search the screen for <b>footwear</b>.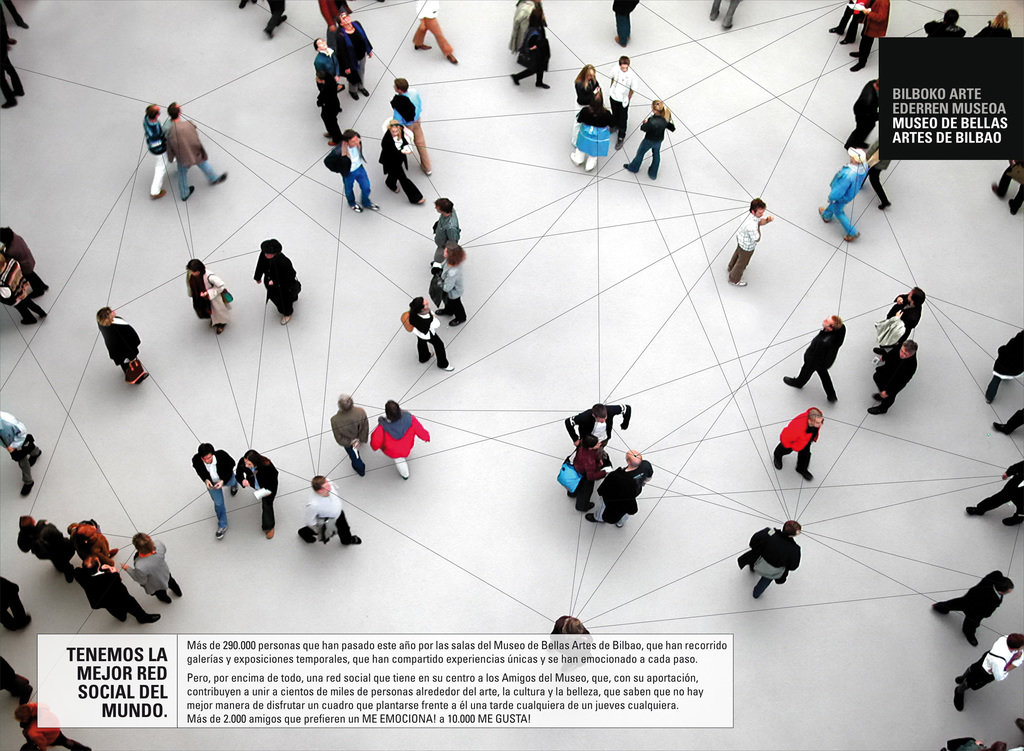
Found at (355, 472, 365, 479).
